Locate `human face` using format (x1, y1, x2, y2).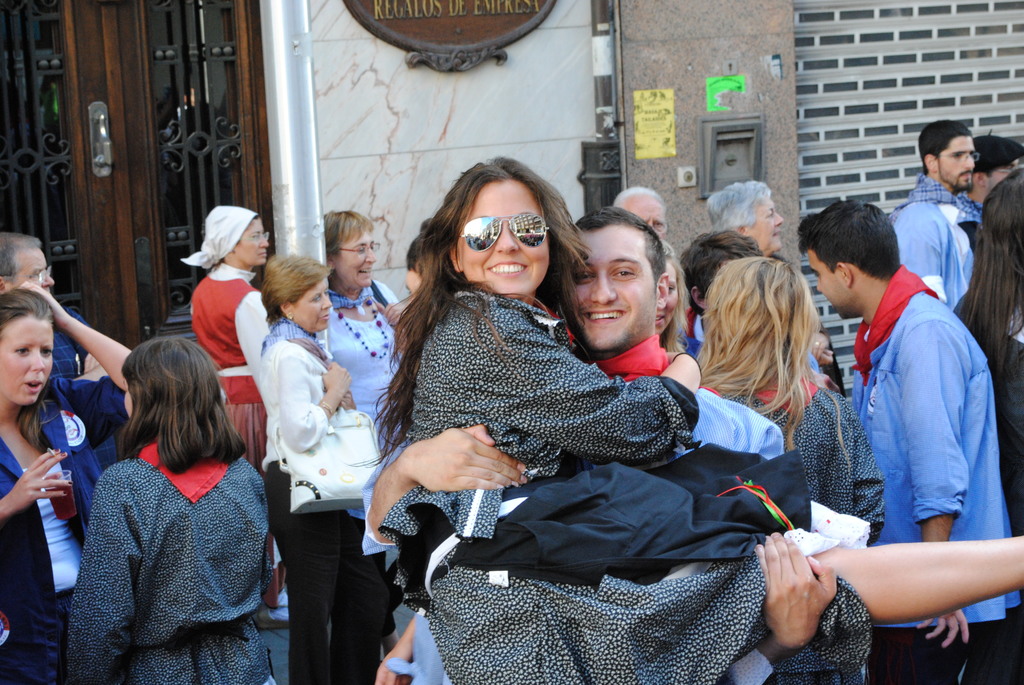
(0, 315, 52, 405).
